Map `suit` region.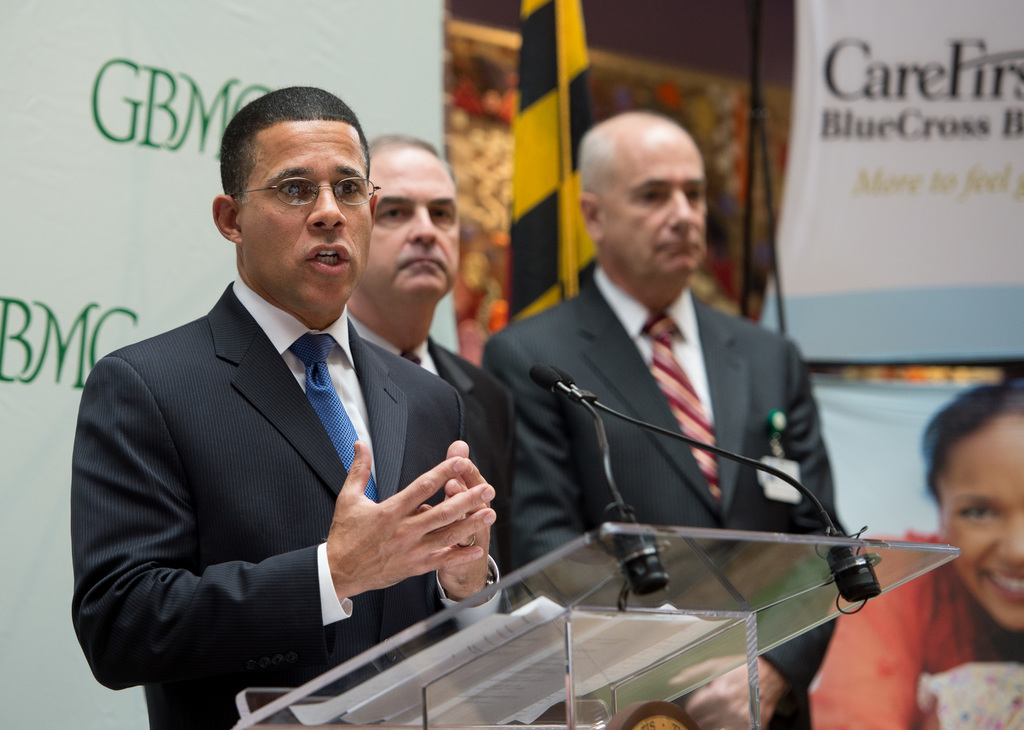
Mapped to bbox=[348, 305, 515, 587].
